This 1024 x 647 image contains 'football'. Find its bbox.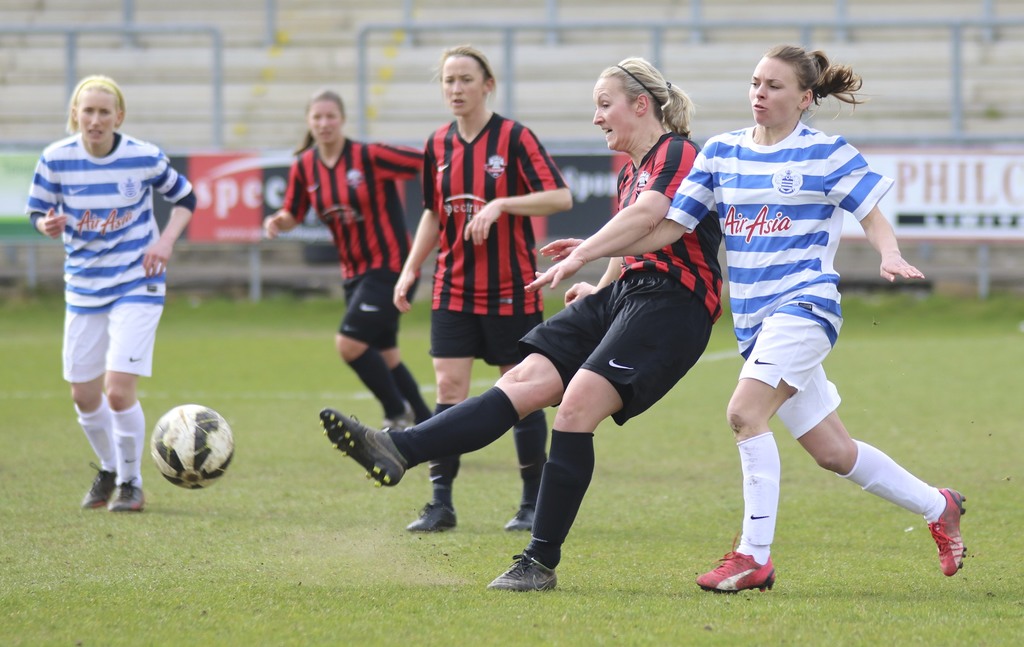
[x1=146, y1=404, x2=234, y2=488].
